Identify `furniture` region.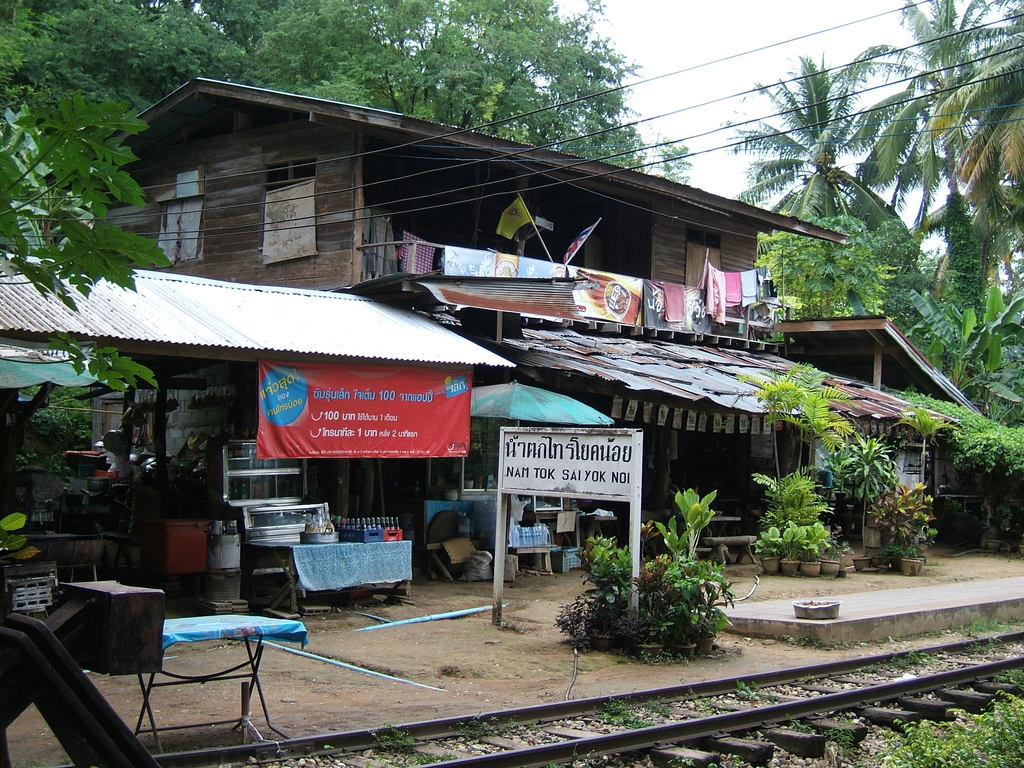
Region: {"left": 134, "top": 613, "right": 303, "bottom": 755}.
